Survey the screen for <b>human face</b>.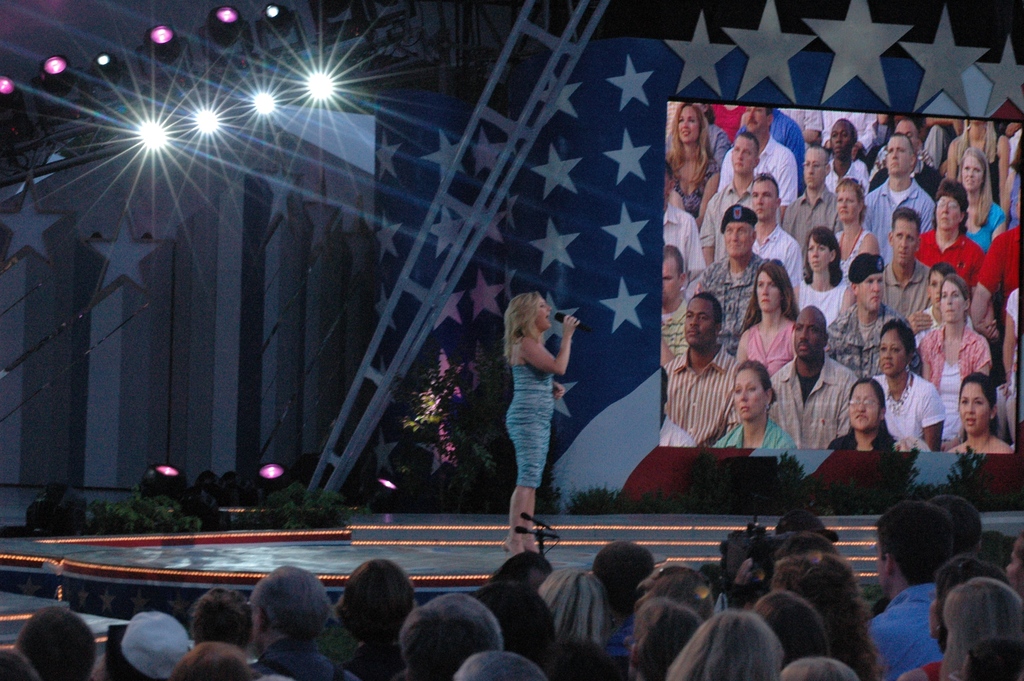
Survey found: rect(850, 386, 874, 430).
